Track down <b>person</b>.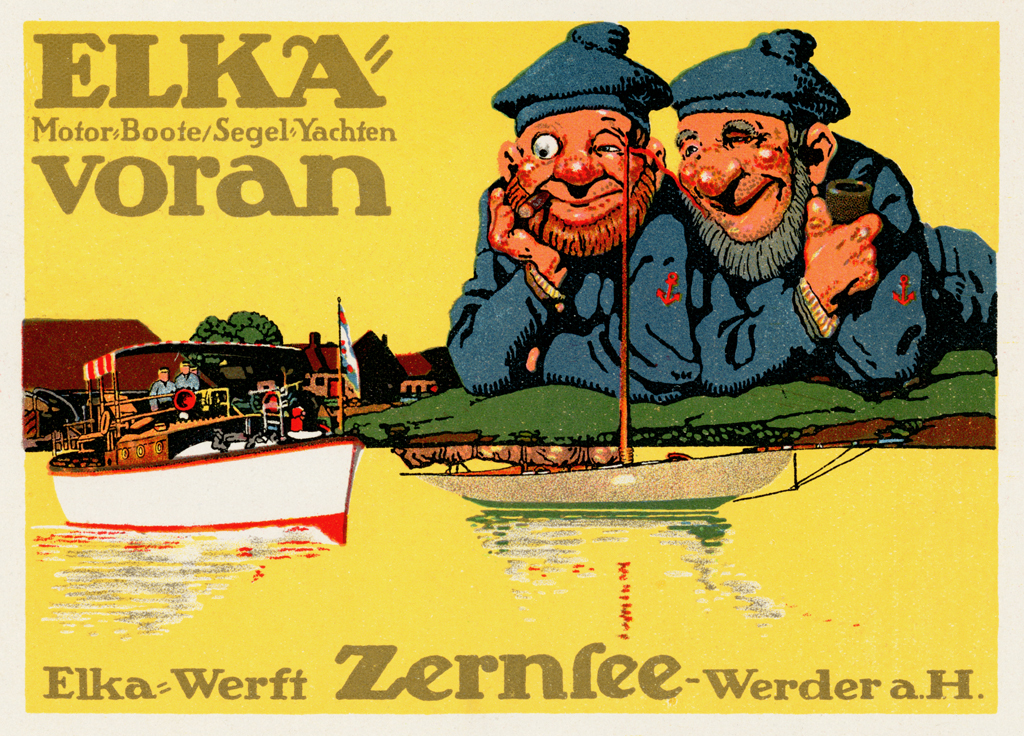
Tracked to (148,369,177,411).
